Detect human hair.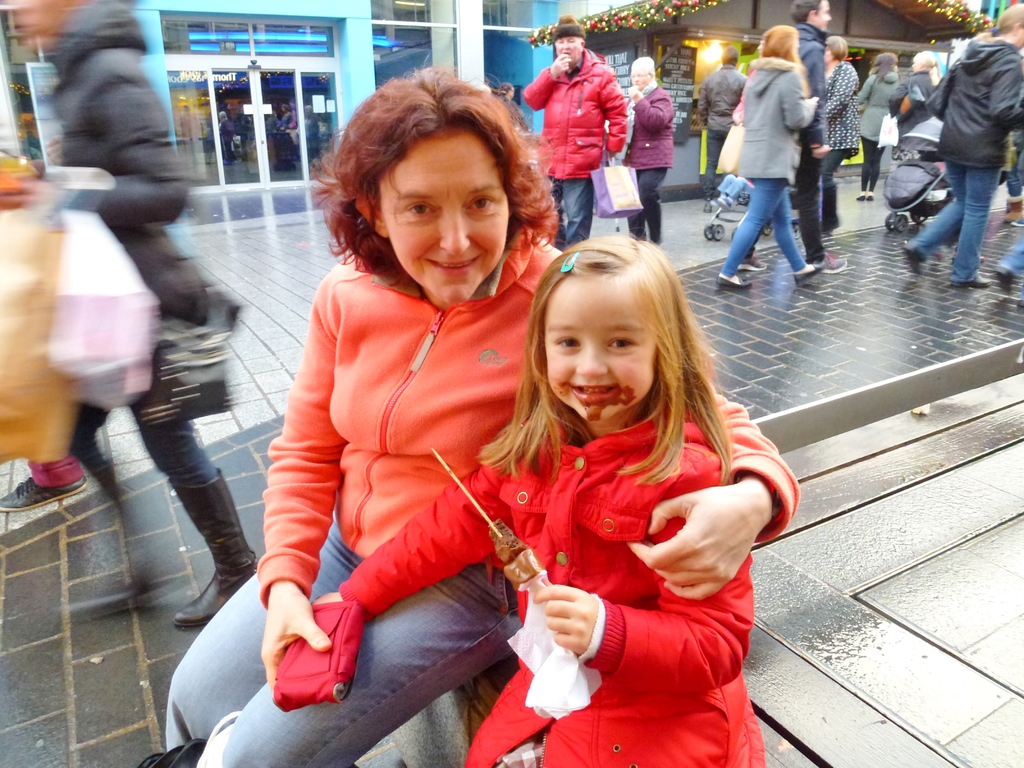
Detected at (x1=790, y1=0, x2=827, y2=29).
